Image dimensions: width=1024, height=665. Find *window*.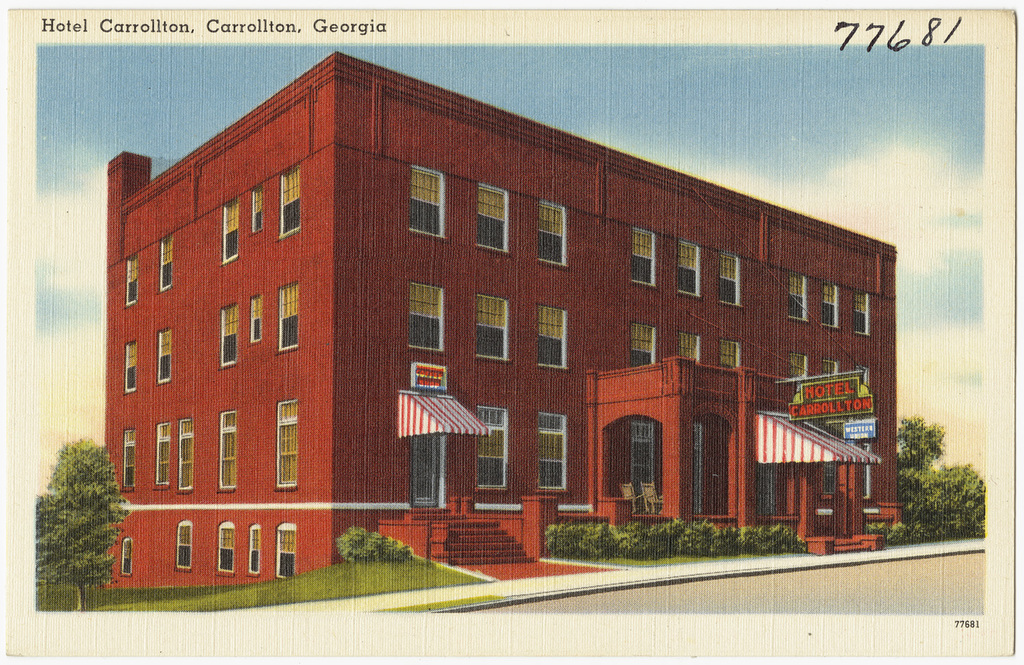
<box>825,459,834,492</box>.
